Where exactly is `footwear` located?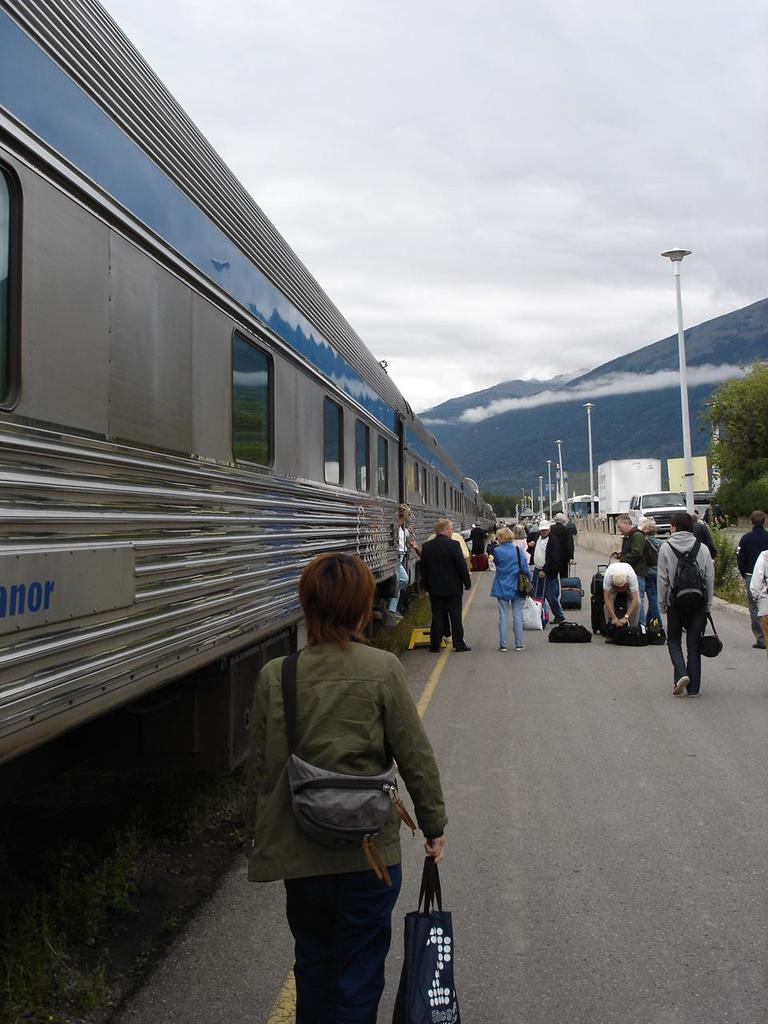
Its bounding box is [549,614,565,626].
